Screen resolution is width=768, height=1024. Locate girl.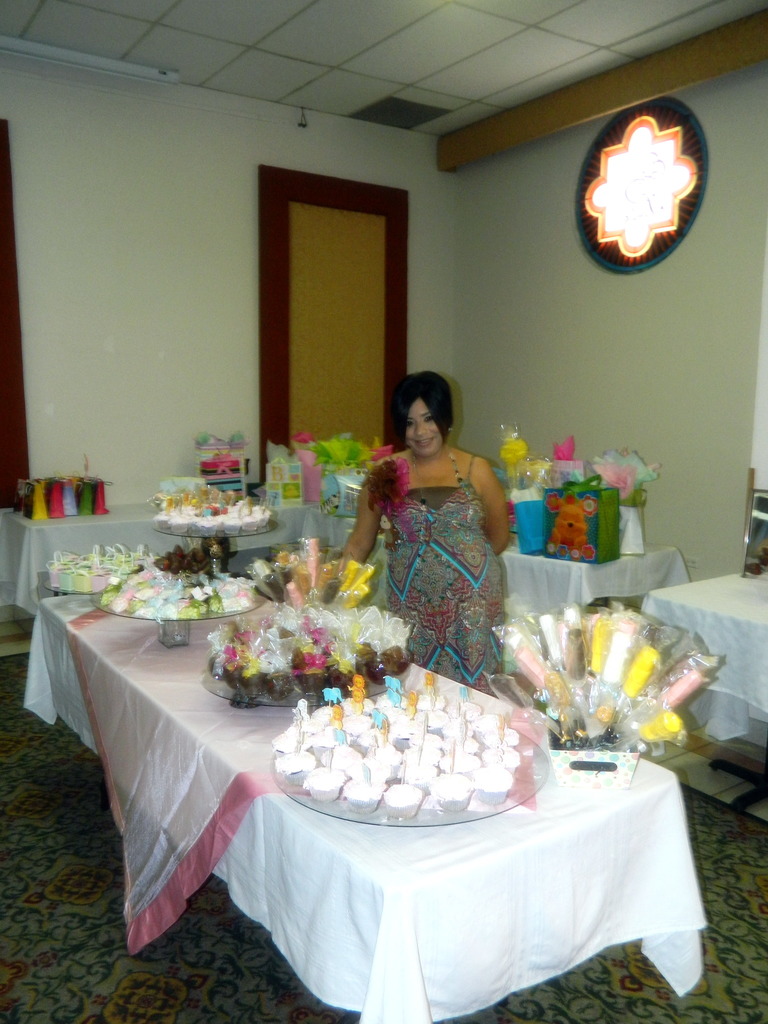
<region>332, 372, 509, 691</region>.
